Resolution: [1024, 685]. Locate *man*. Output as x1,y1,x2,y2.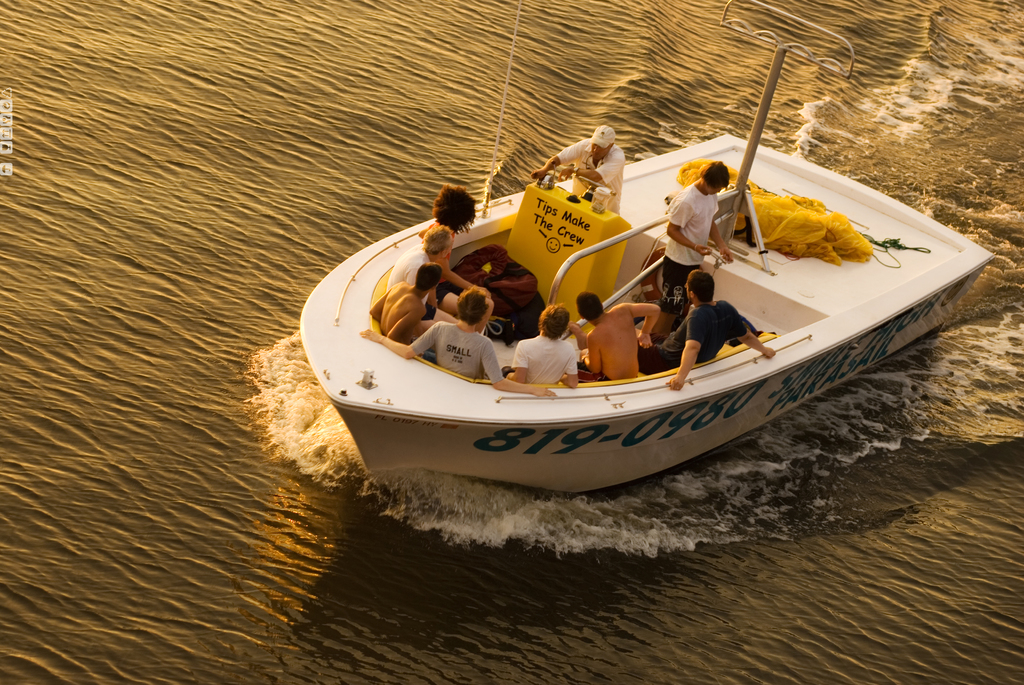
577,291,657,383.
